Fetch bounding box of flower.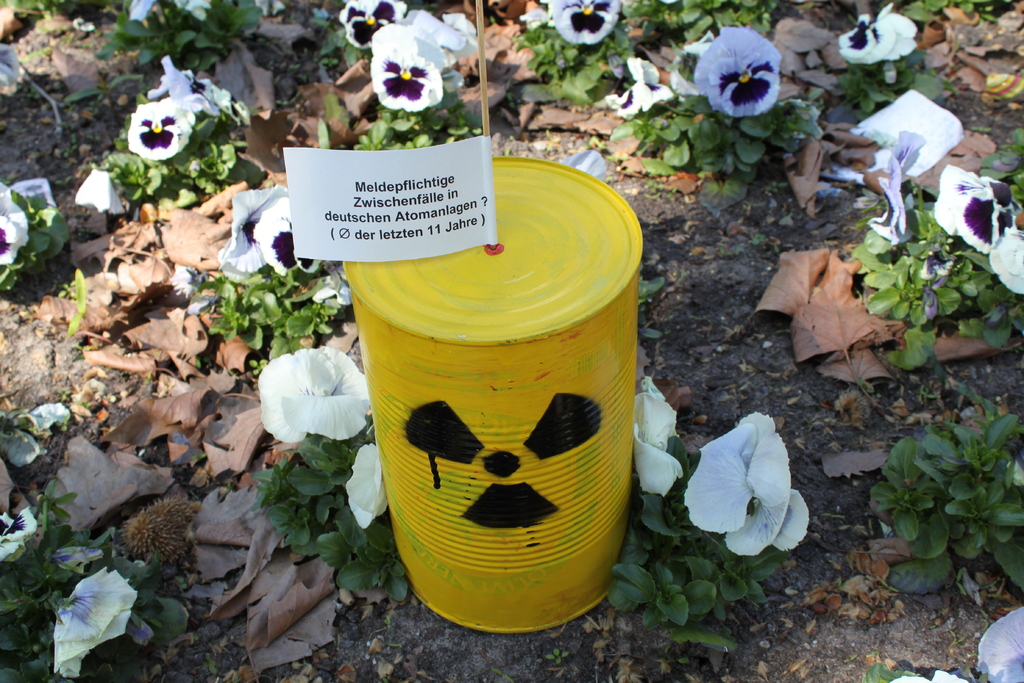
Bbox: box=[881, 608, 1023, 682].
